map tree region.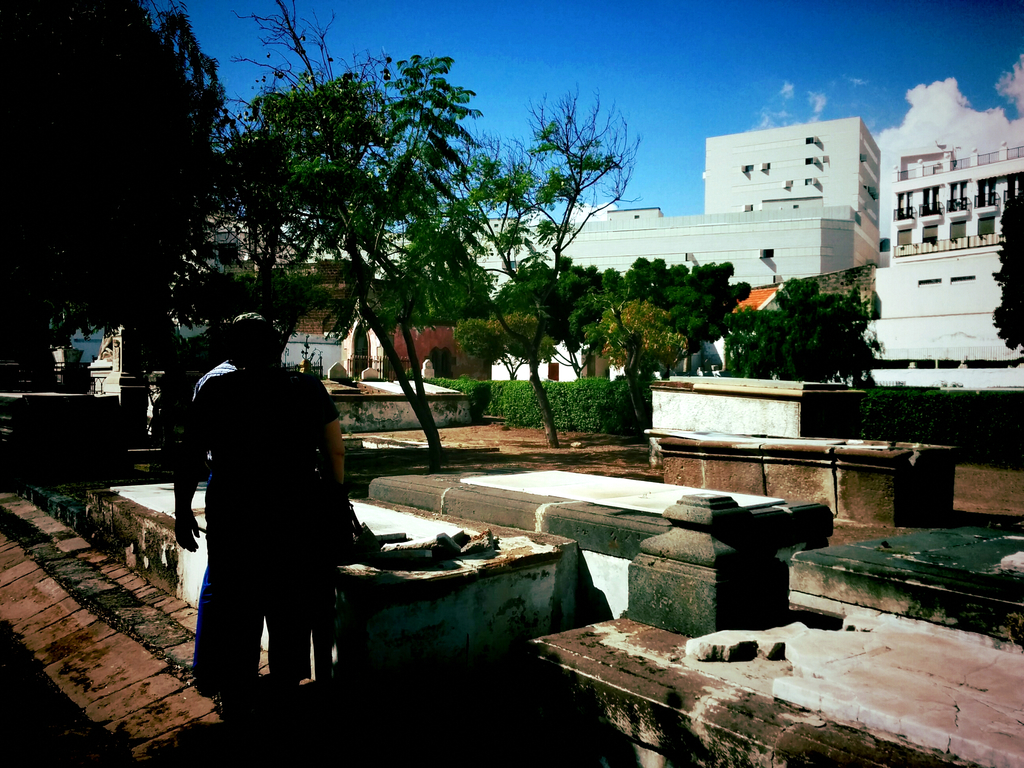
Mapped to <box>366,82,661,439</box>.
